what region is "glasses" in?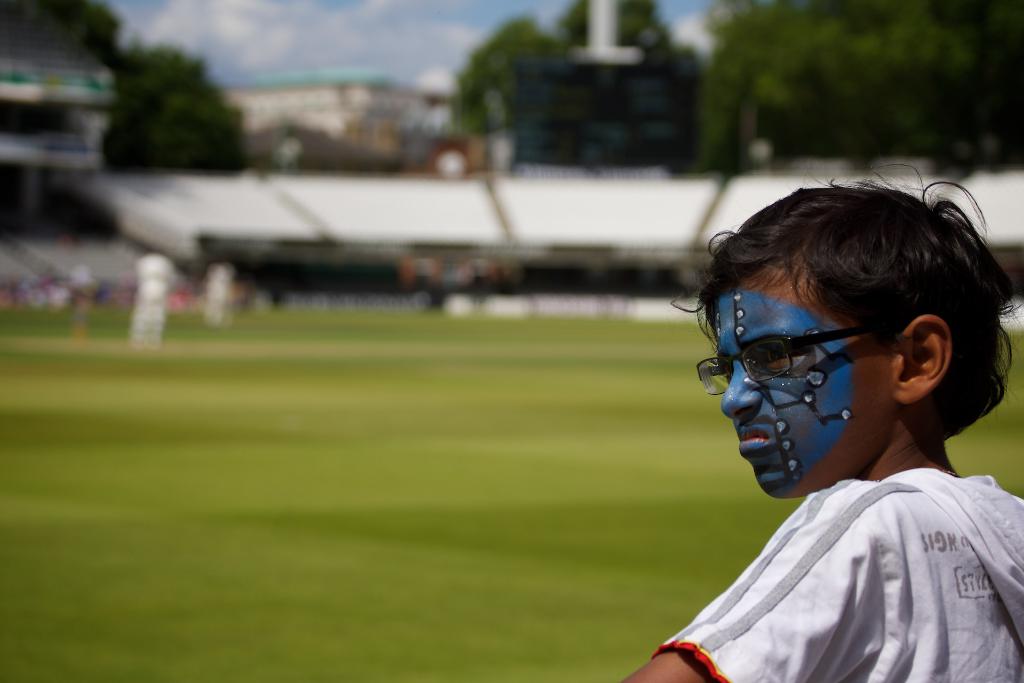
690, 319, 883, 399.
